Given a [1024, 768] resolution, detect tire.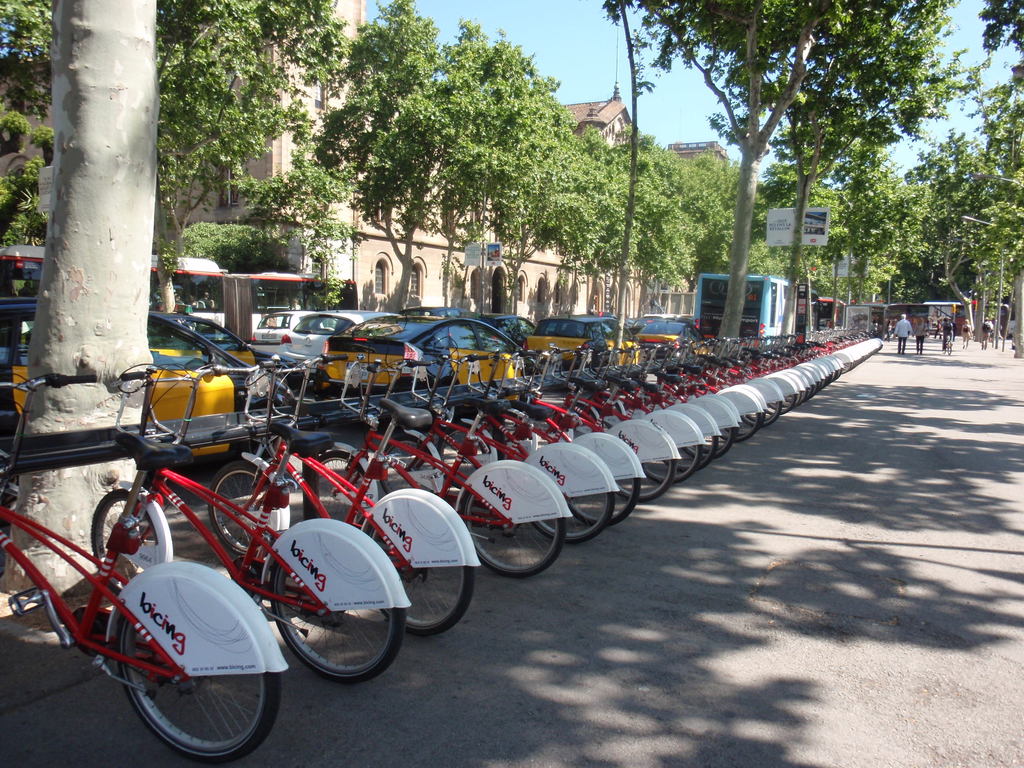
region(317, 452, 366, 522).
